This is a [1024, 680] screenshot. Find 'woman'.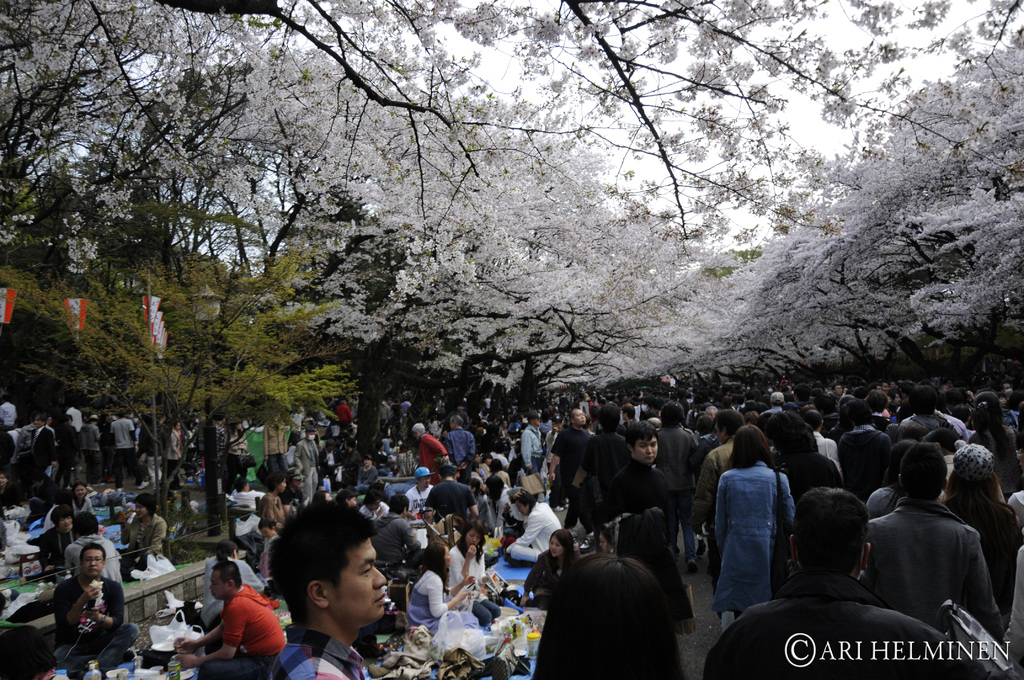
Bounding box: BBox(260, 467, 292, 530).
